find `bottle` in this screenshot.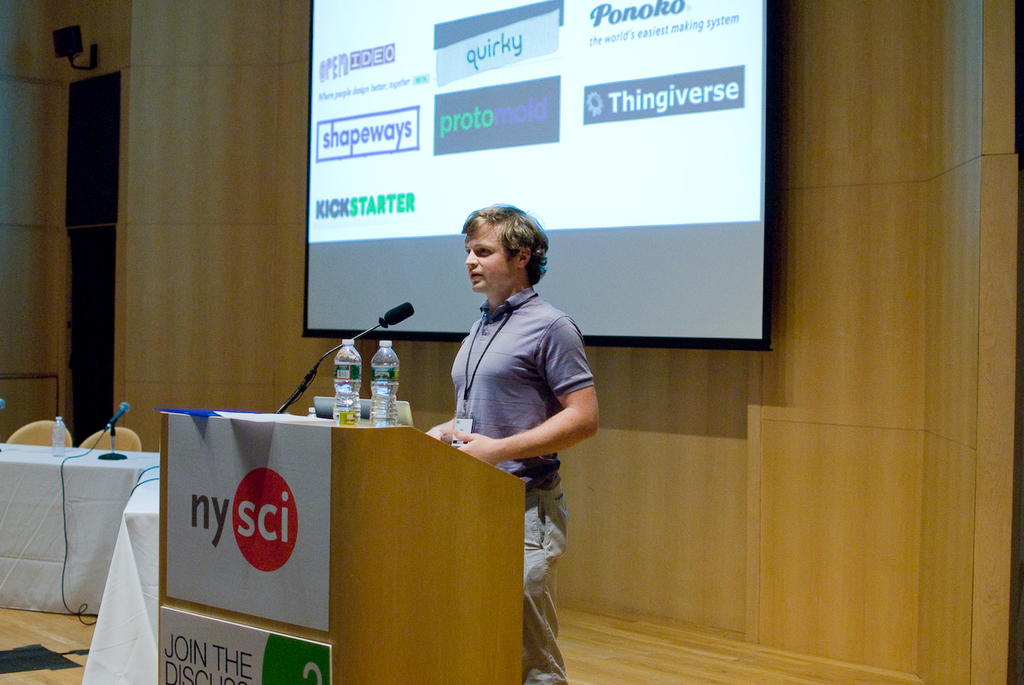
The bounding box for `bottle` is l=305, t=407, r=317, b=416.
